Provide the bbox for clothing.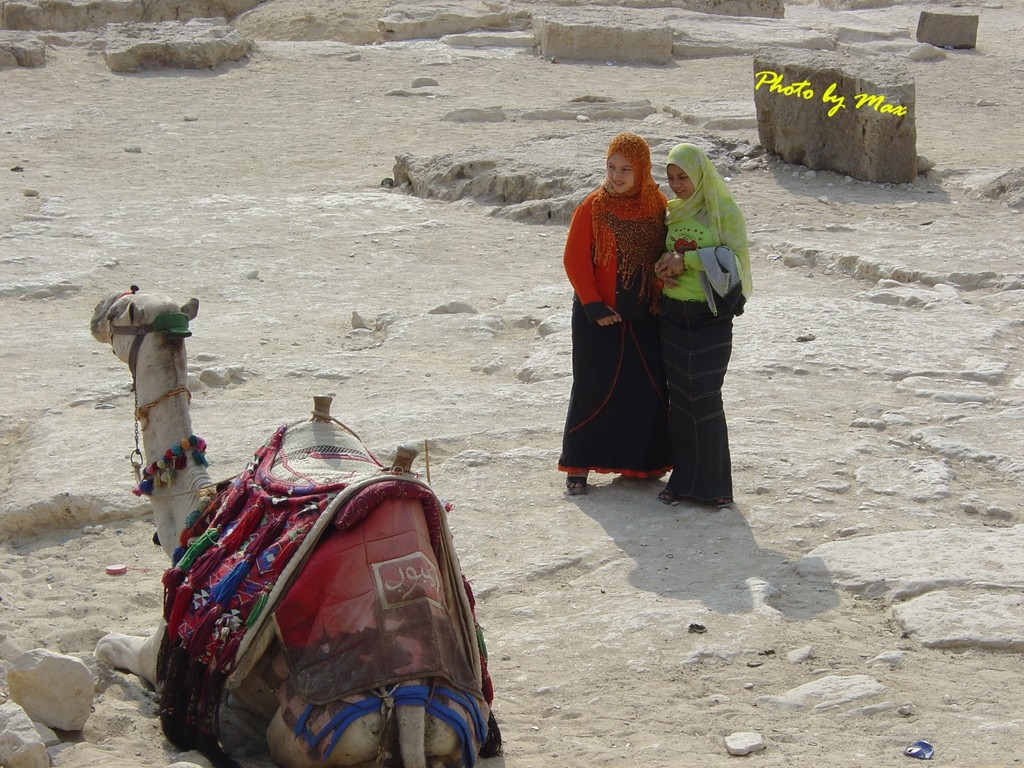
left=557, top=132, right=676, bottom=480.
